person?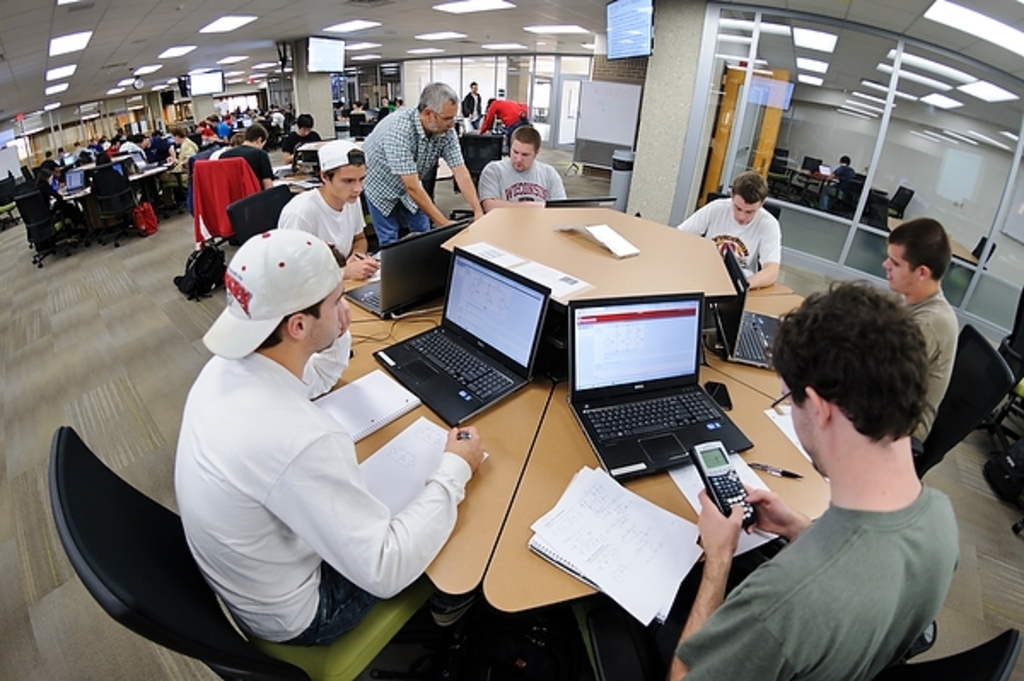
<box>678,176,782,290</box>
